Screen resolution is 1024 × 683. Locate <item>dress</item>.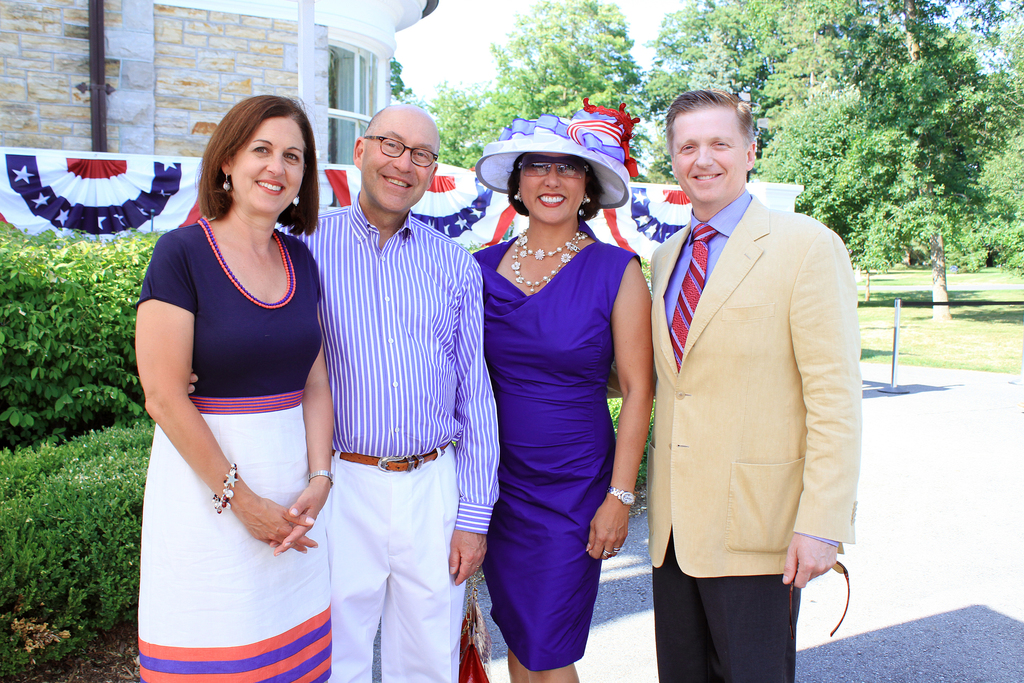
<box>476,188,639,661</box>.
